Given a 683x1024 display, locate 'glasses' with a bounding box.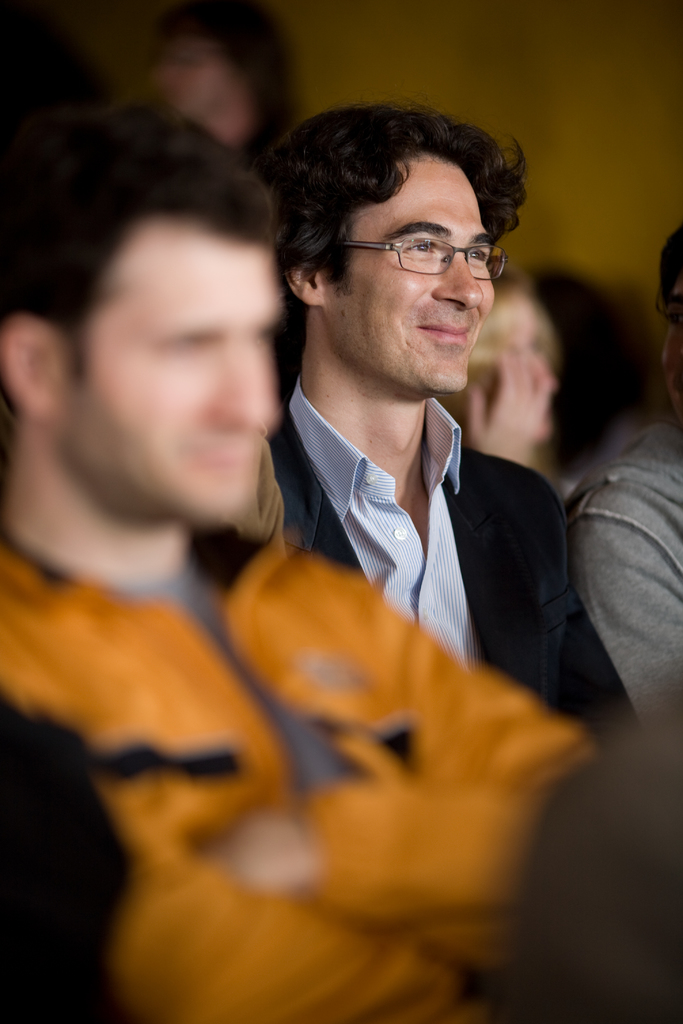
Located: <region>333, 237, 515, 286</region>.
